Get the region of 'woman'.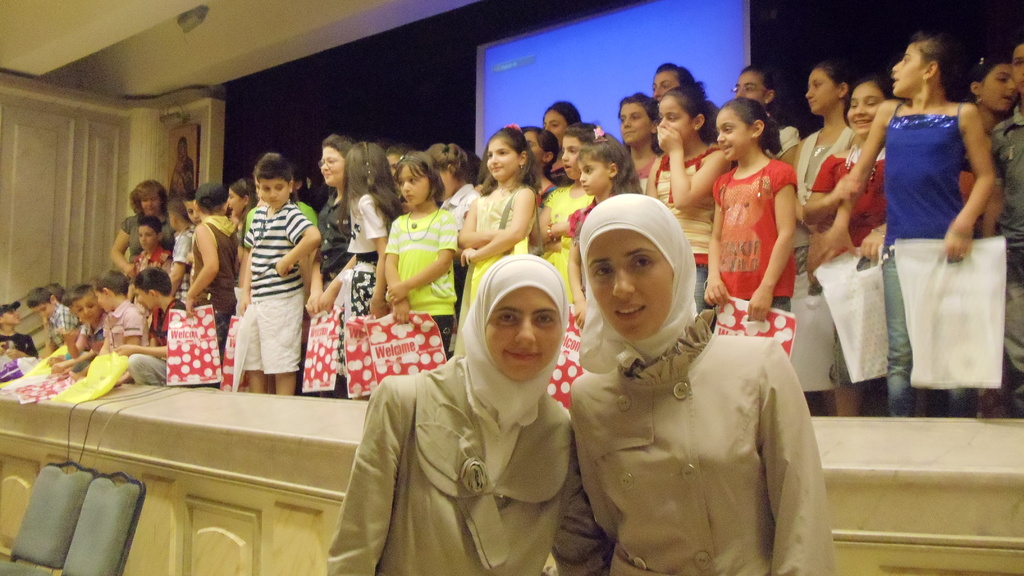
(left=828, top=42, right=1021, bottom=278).
